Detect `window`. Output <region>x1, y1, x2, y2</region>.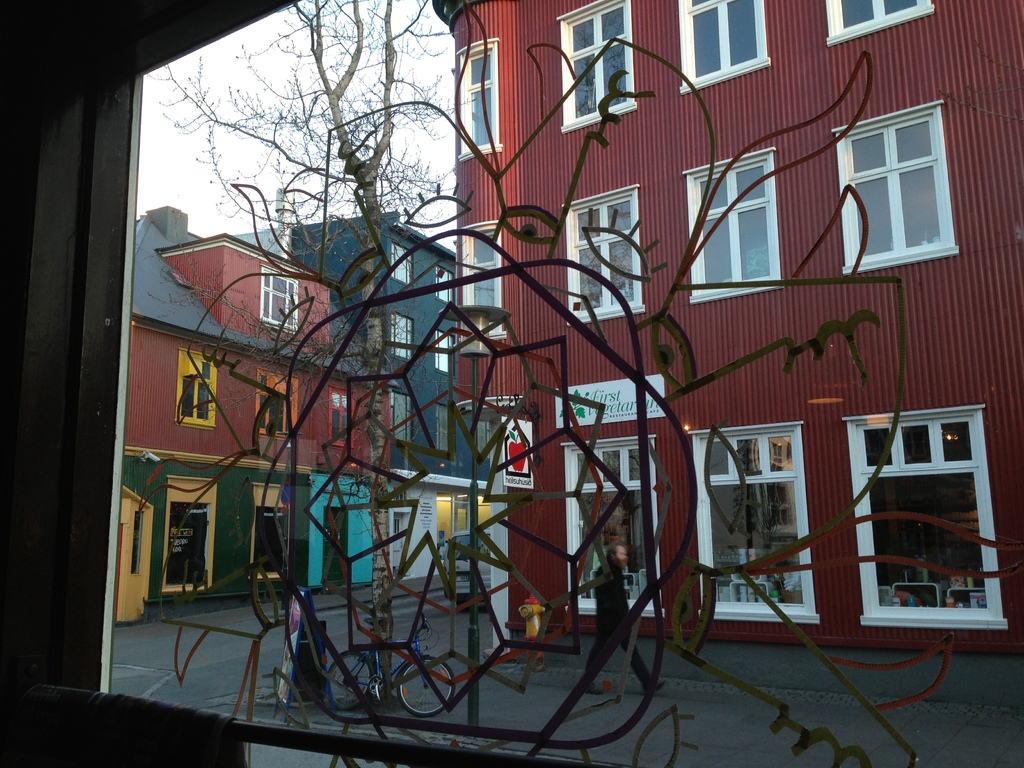
<region>476, 418, 493, 454</region>.
